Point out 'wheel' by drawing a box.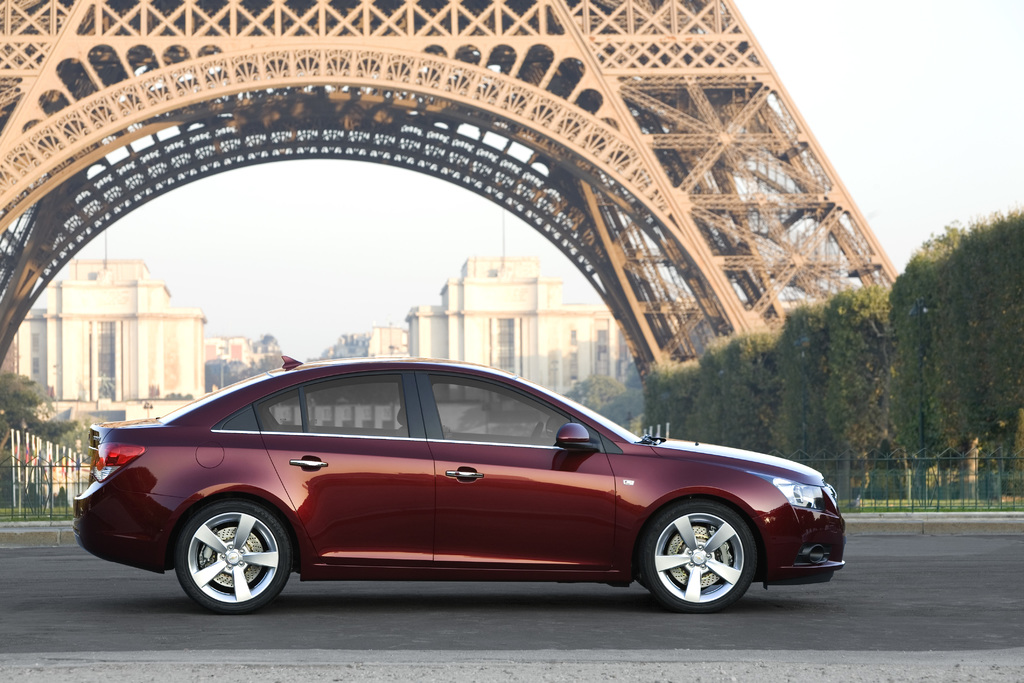
BBox(529, 419, 544, 443).
